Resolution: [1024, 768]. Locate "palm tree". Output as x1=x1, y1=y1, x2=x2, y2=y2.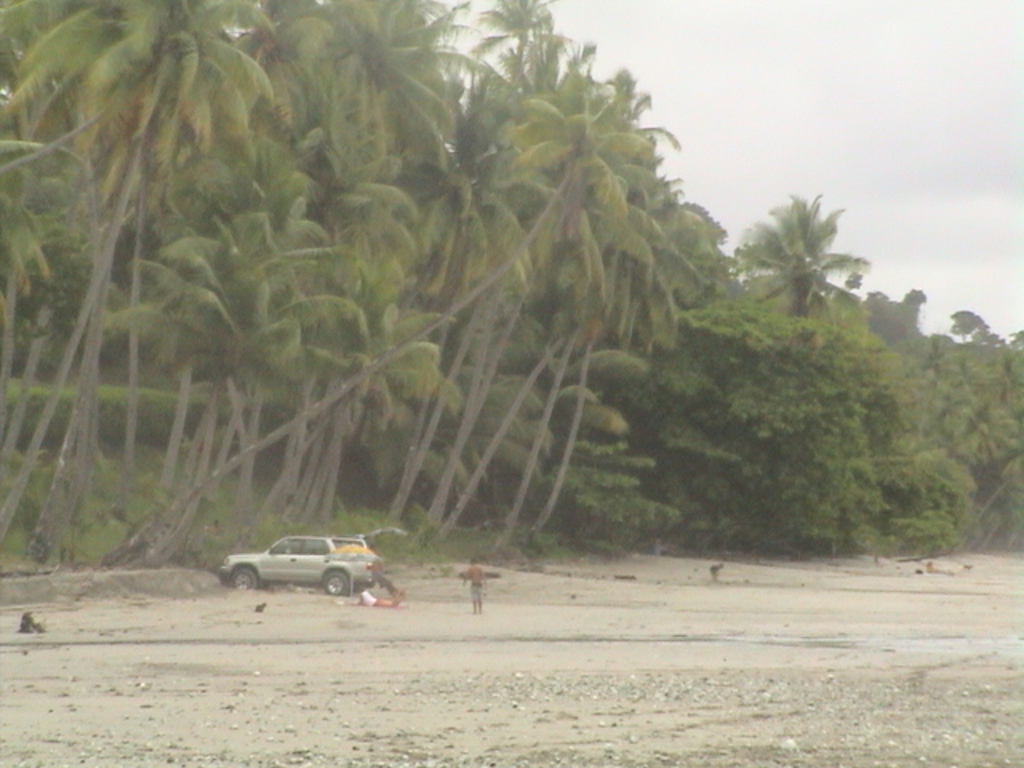
x1=499, y1=333, x2=595, y2=485.
